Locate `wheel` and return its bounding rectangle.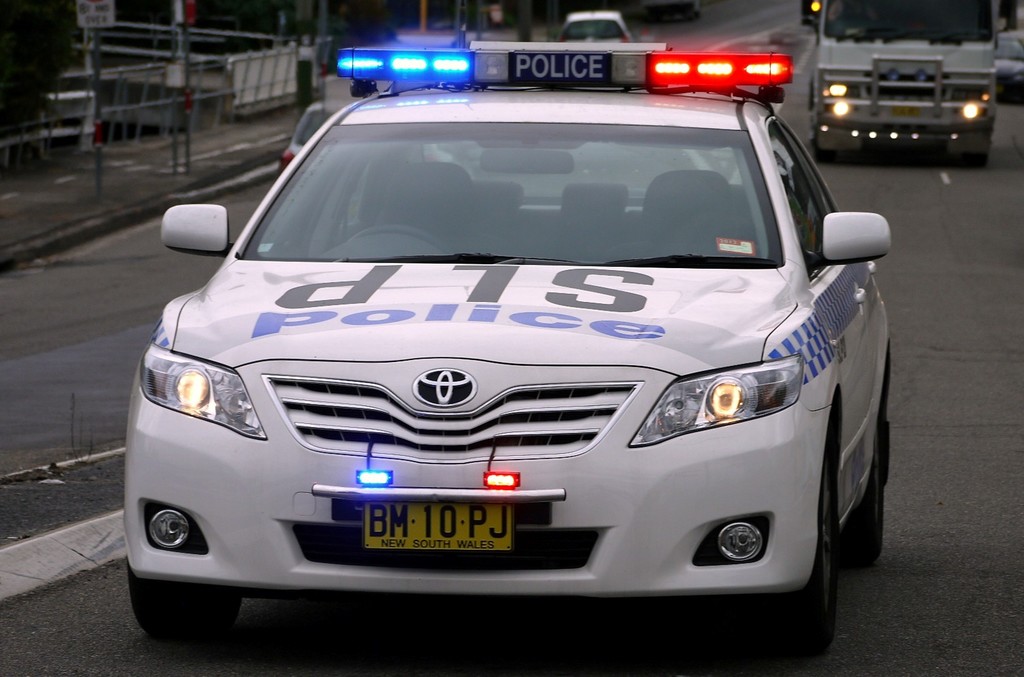
x1=956, y1=148, x2=990, y2=176.
